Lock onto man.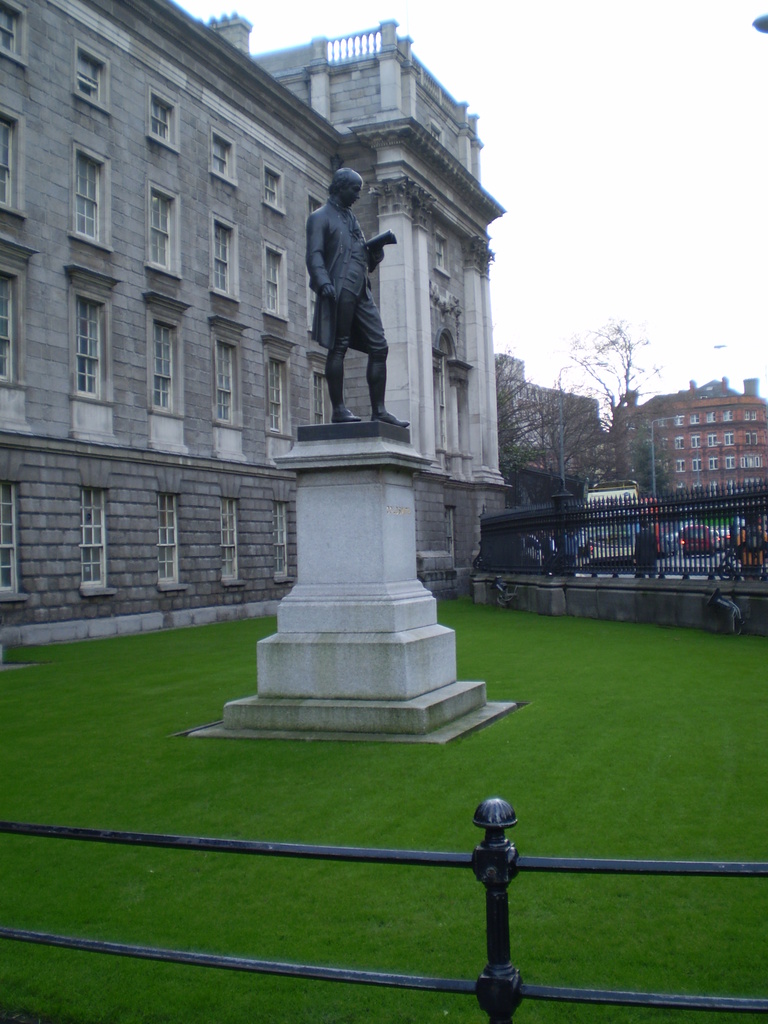
Locked: x1=292 y1=145 x2=396 y2=430.
